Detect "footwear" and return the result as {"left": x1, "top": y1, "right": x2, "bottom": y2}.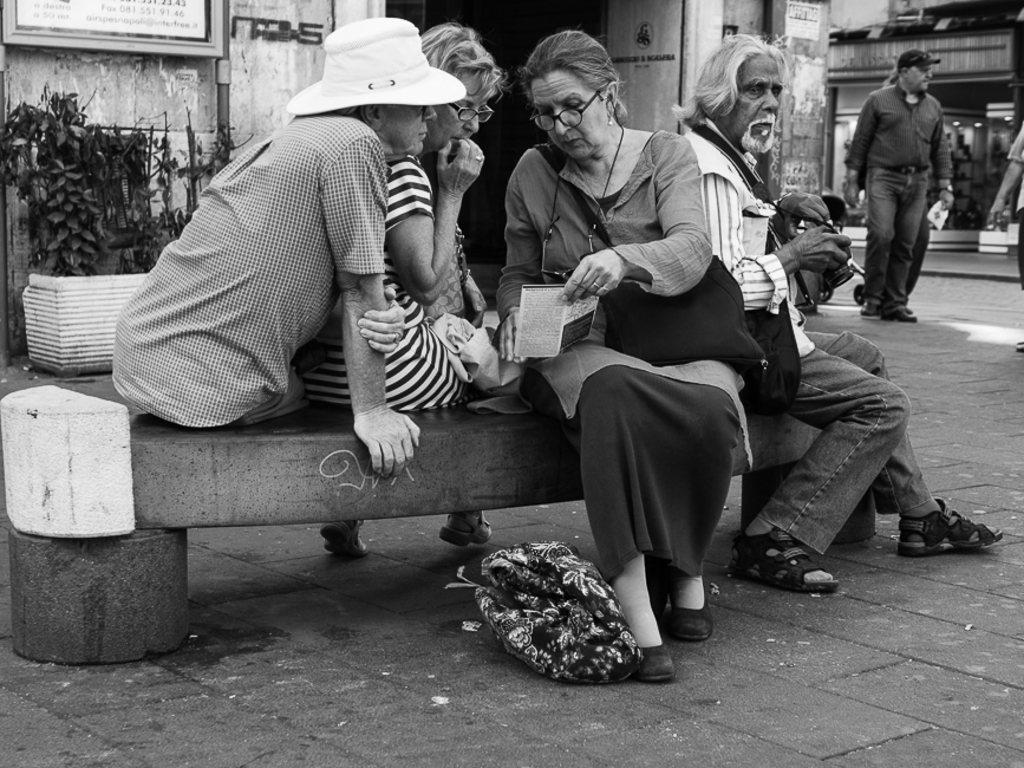
{"left": 863, "top": 302, "right": 915, "bottom": 323}.
